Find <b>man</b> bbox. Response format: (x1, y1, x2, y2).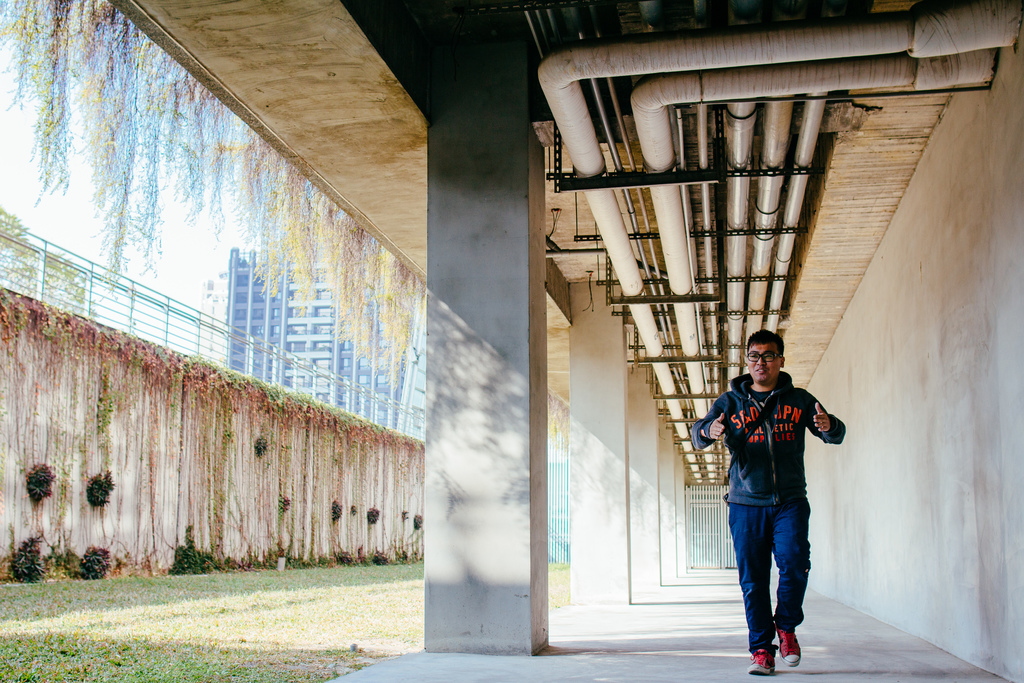
(716, 333, 843, 674).
